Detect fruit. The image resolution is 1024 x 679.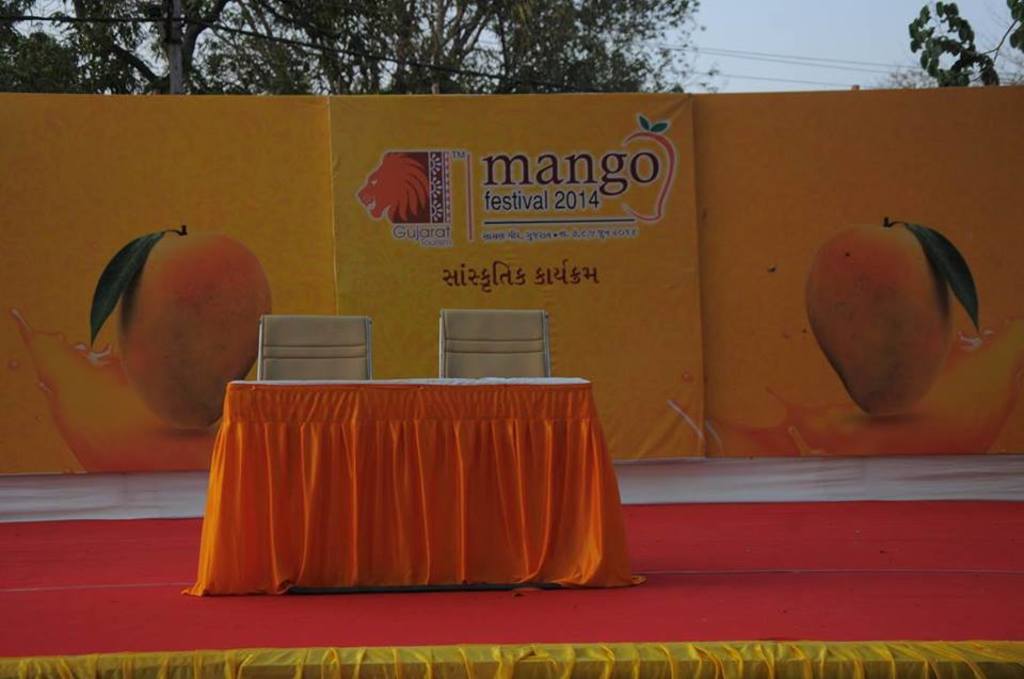
{"x1": 112, "y1": 225, "x2": 272, "y2": 429}.
